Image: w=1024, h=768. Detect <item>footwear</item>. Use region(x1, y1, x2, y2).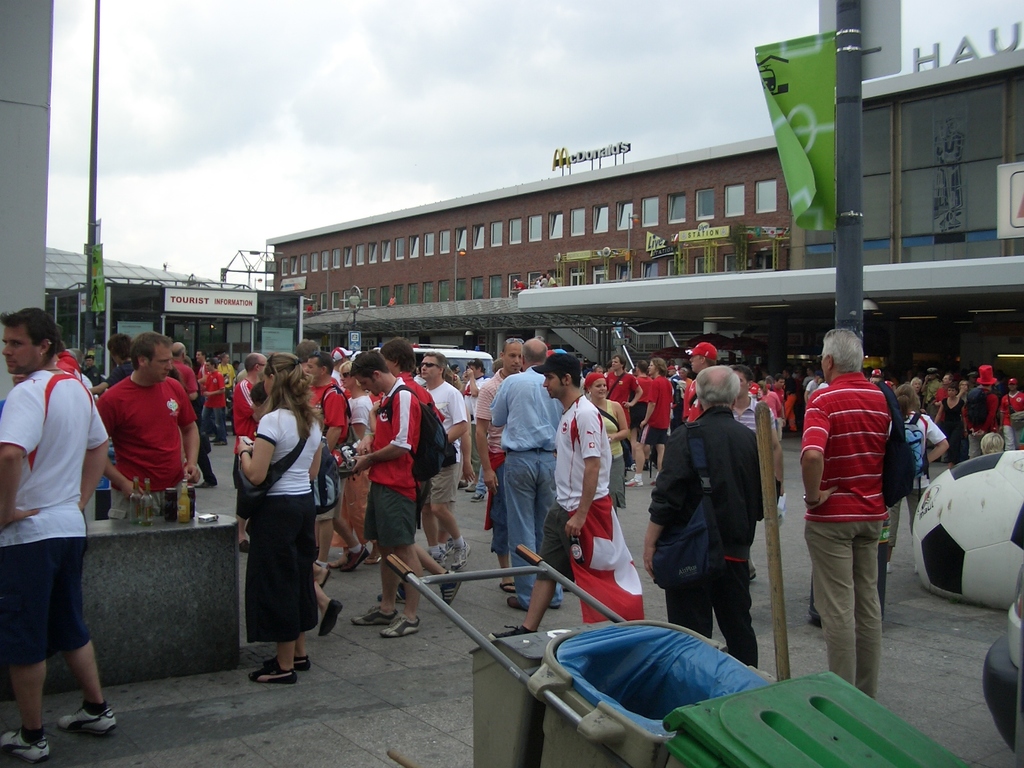
region(461, 483, 474, 495).
